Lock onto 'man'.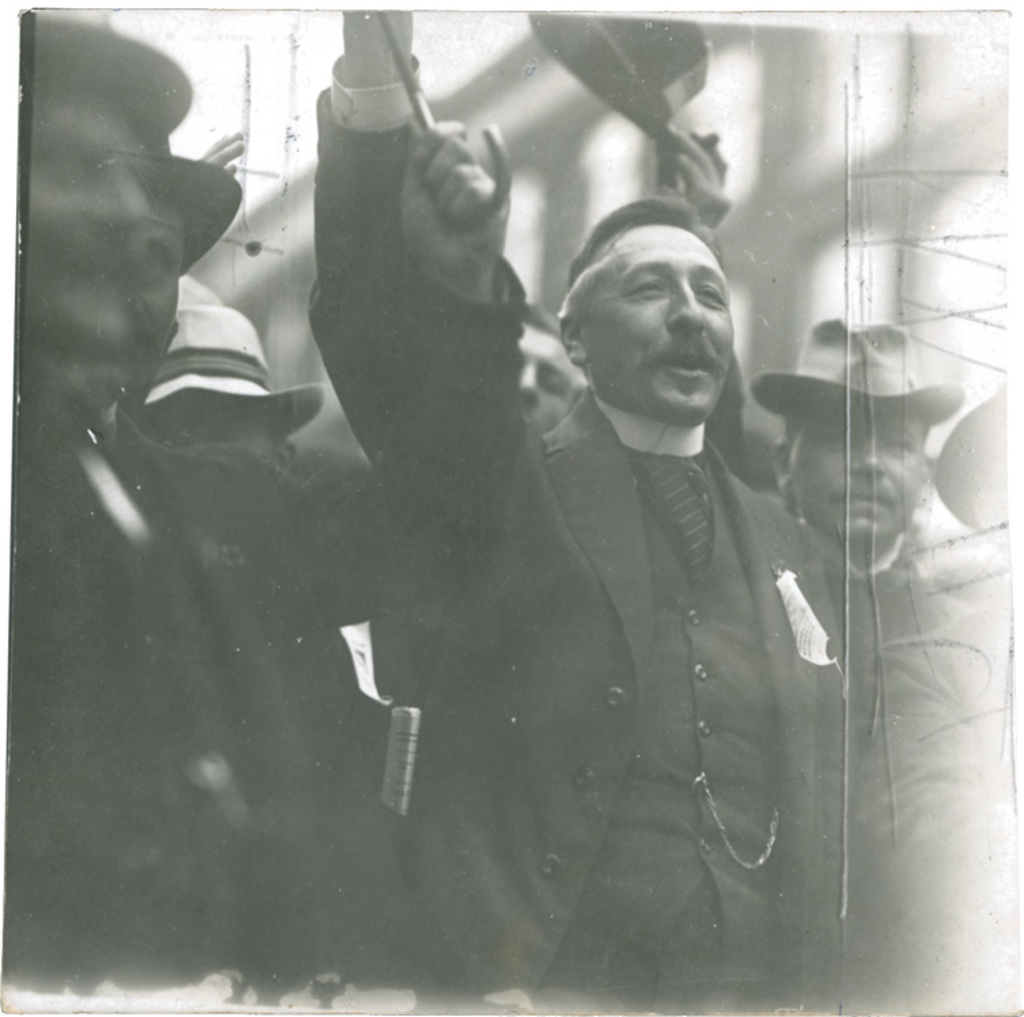
Locked: <region>513, 303, 586, 433</region>.
